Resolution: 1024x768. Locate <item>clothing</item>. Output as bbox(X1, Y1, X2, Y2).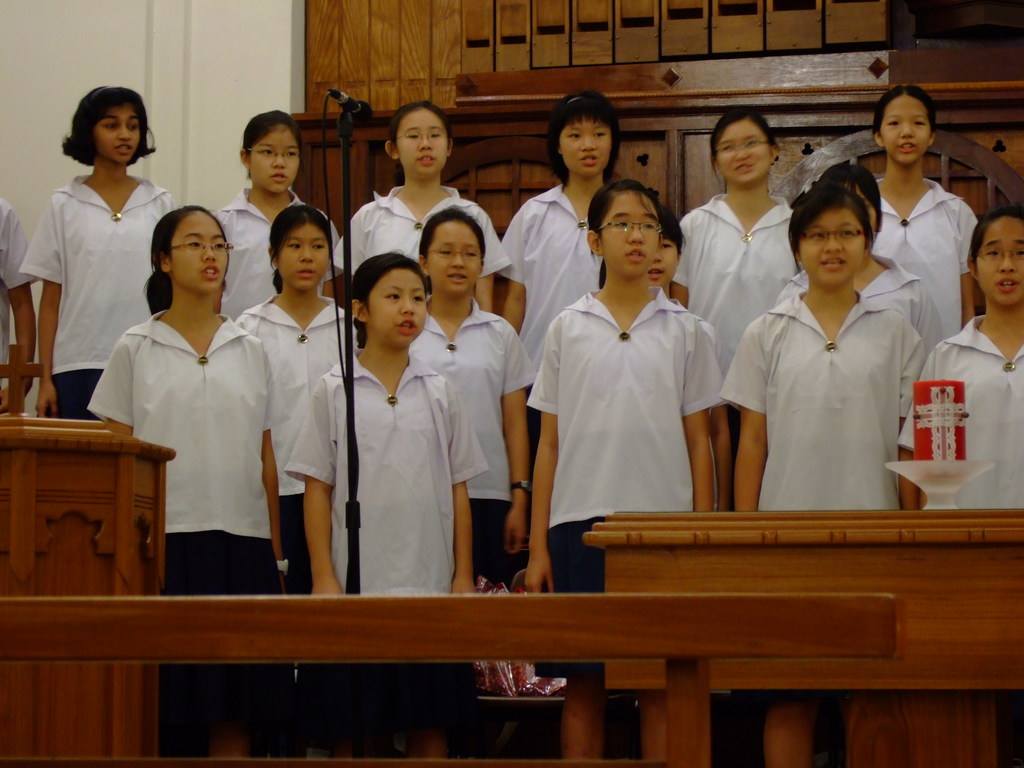
bbox(334, 188, 510, 302).
